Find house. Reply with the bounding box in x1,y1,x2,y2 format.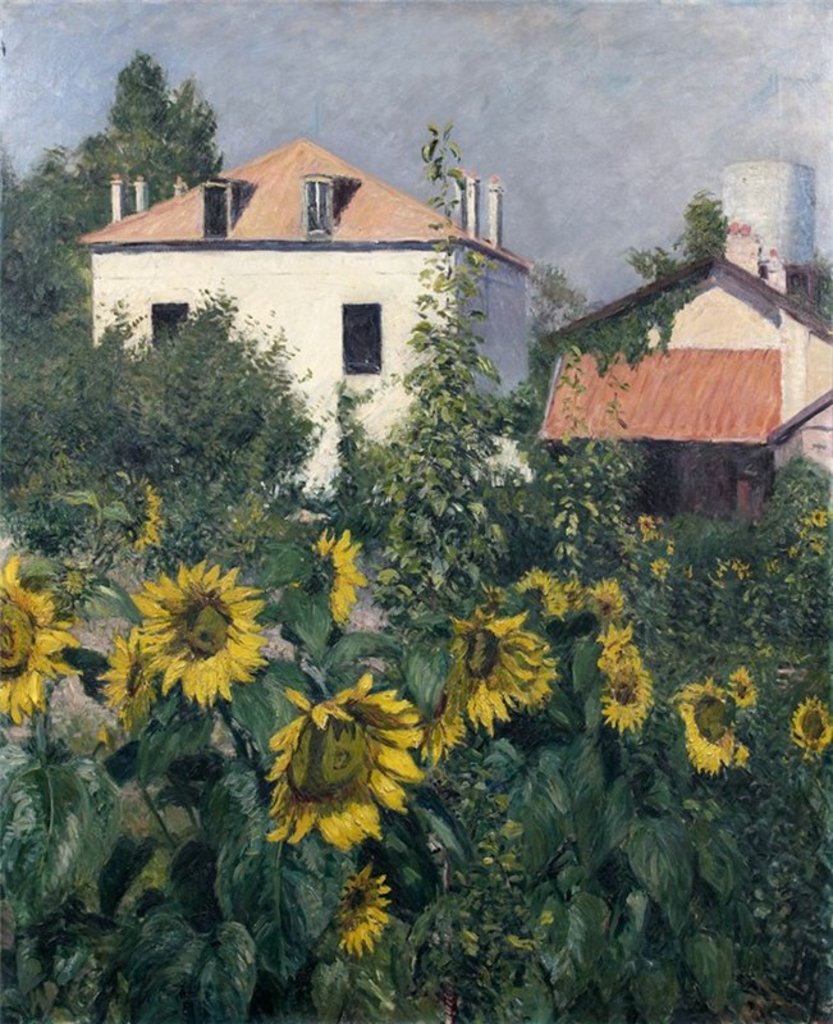
537,252,824,518.
